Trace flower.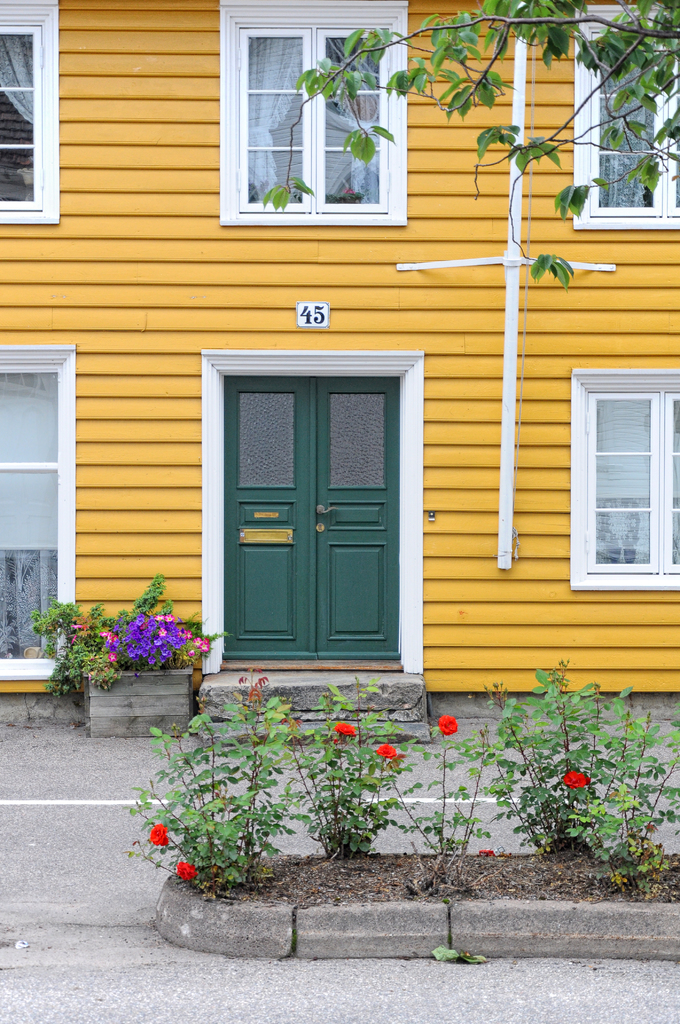
Traced to l=566, t=770, r=597, b=787.
